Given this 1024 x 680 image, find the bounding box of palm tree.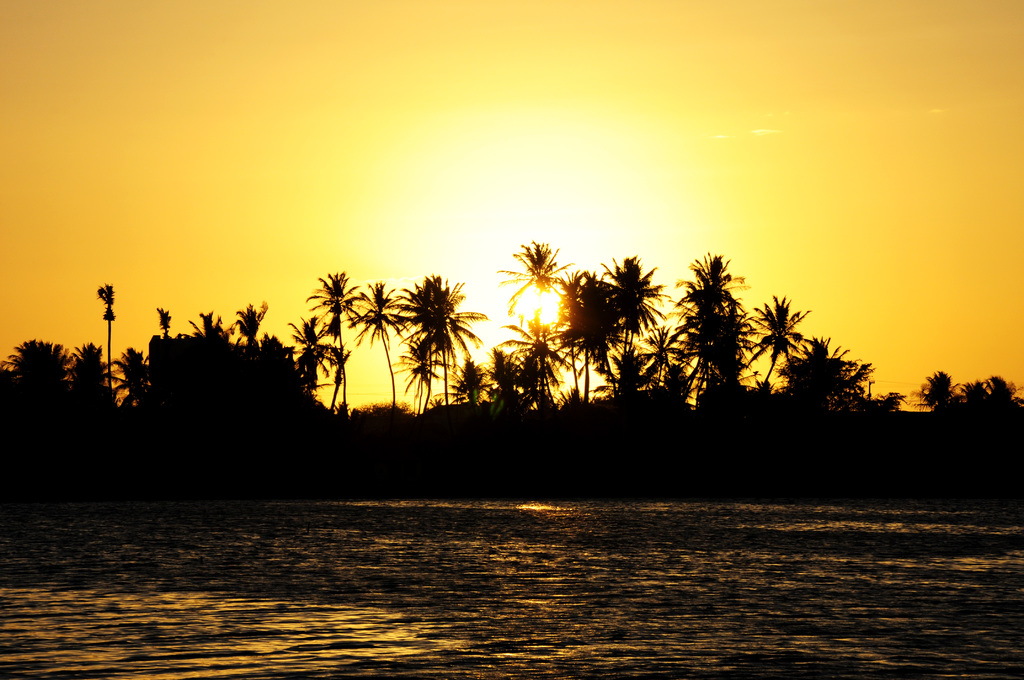
BBox(573, 271, 624, 387).
